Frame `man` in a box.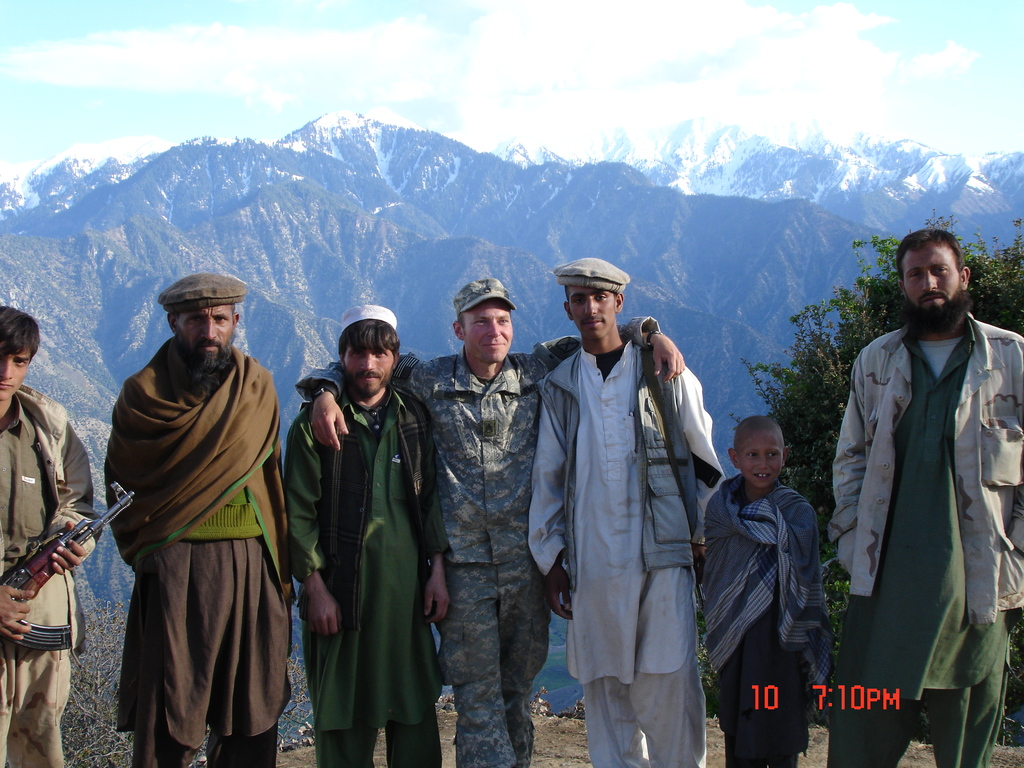
Rect(827, 212, 1020, 744).
